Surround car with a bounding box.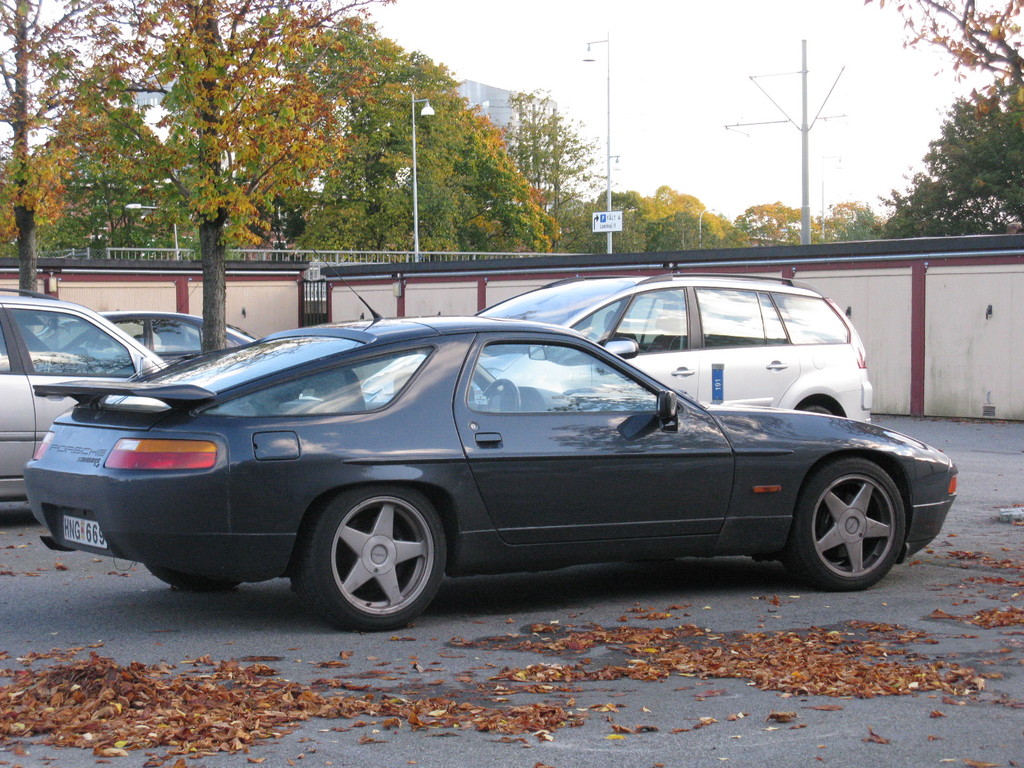
box=[364, 271, 872, 422].
